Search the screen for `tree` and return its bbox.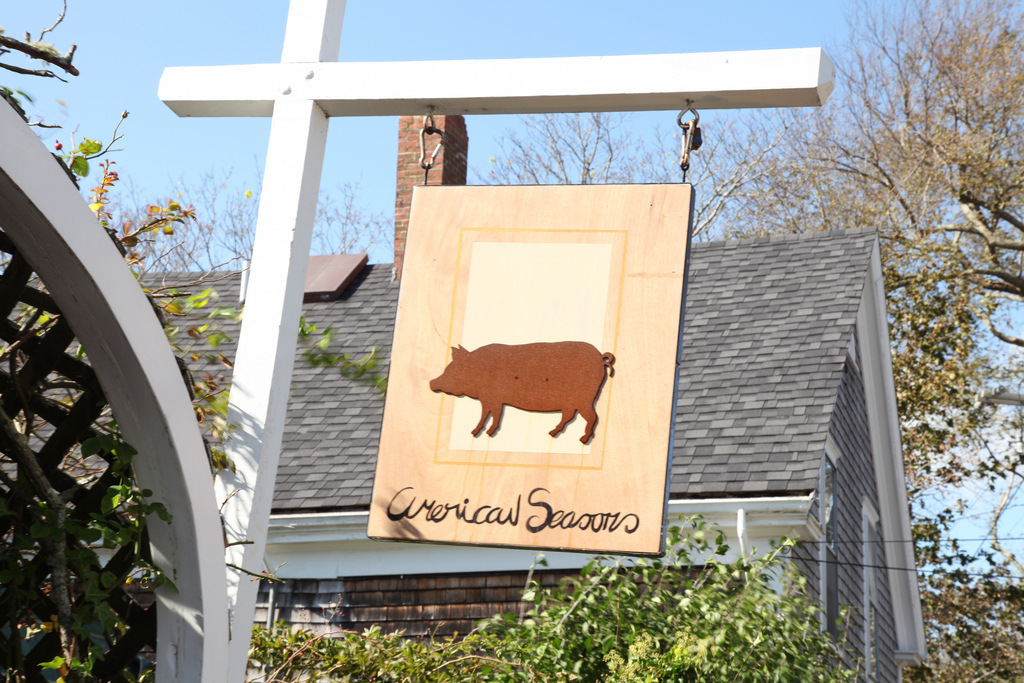
Found: bbox=[731, 0, 1023, 682].
